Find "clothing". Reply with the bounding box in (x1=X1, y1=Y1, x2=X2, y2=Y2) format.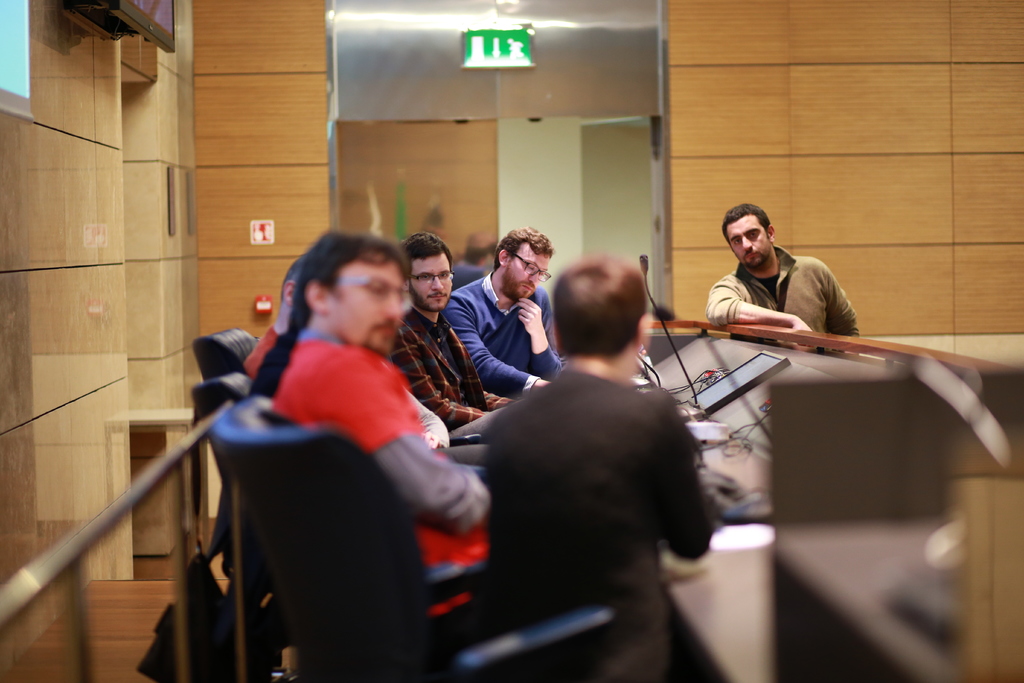
(x1=392, y1=291, x2=508, y2=457).
